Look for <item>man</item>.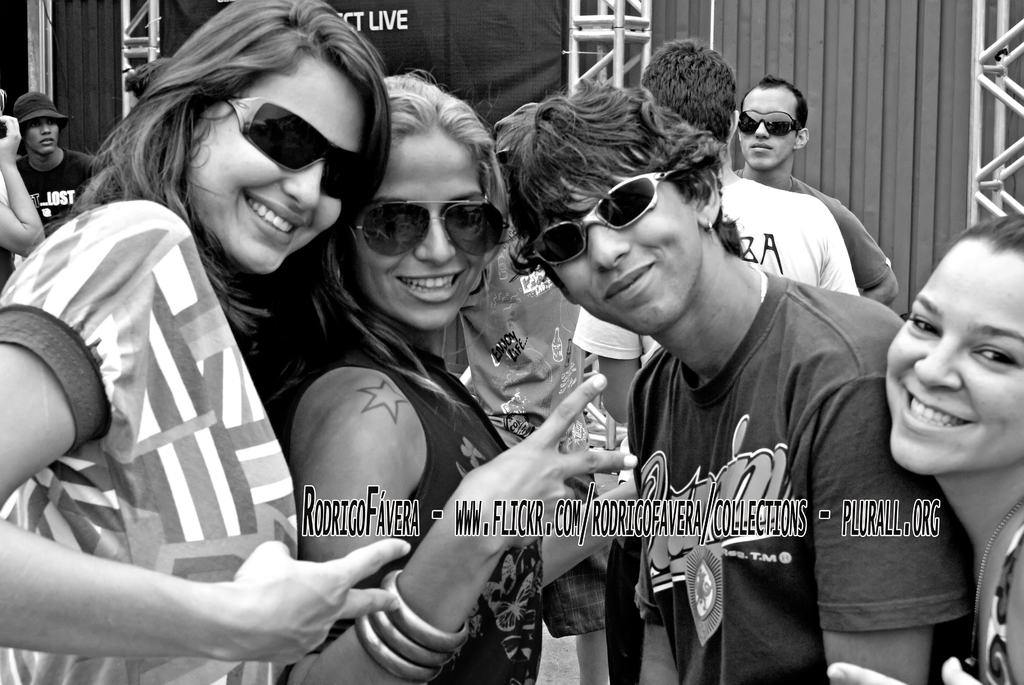
Found: {"x1": 730, "y1": 72, "x2": 899, "y2": 307}.
